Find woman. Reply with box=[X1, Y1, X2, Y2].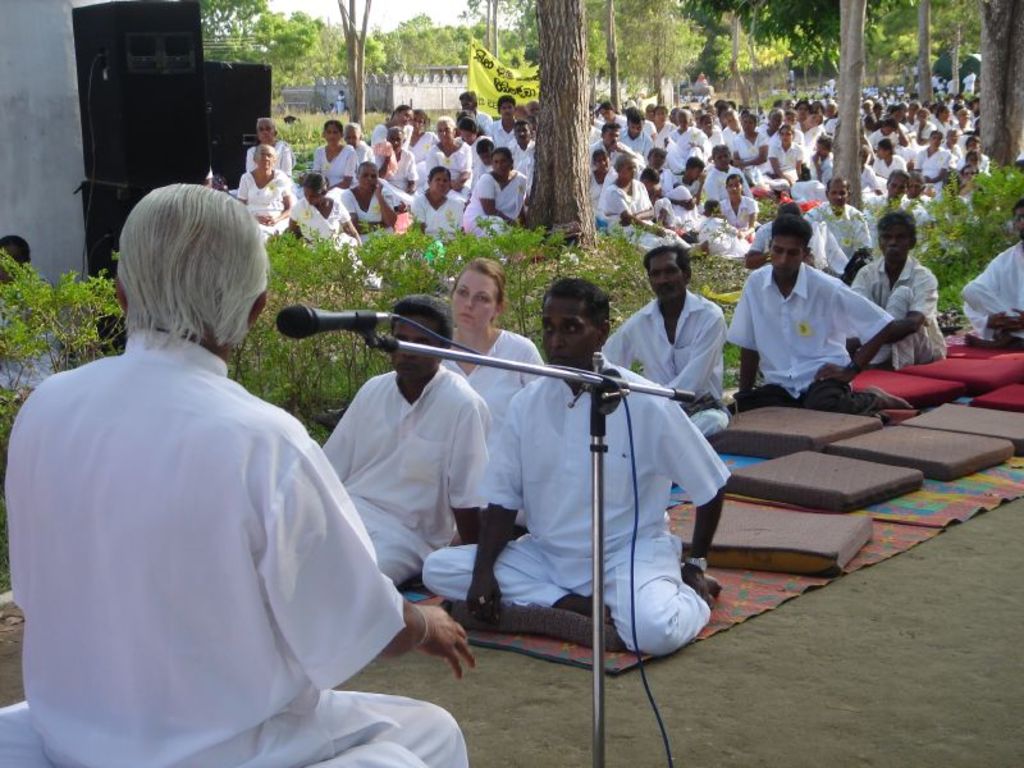
box=[792, 97, 815, 128].
